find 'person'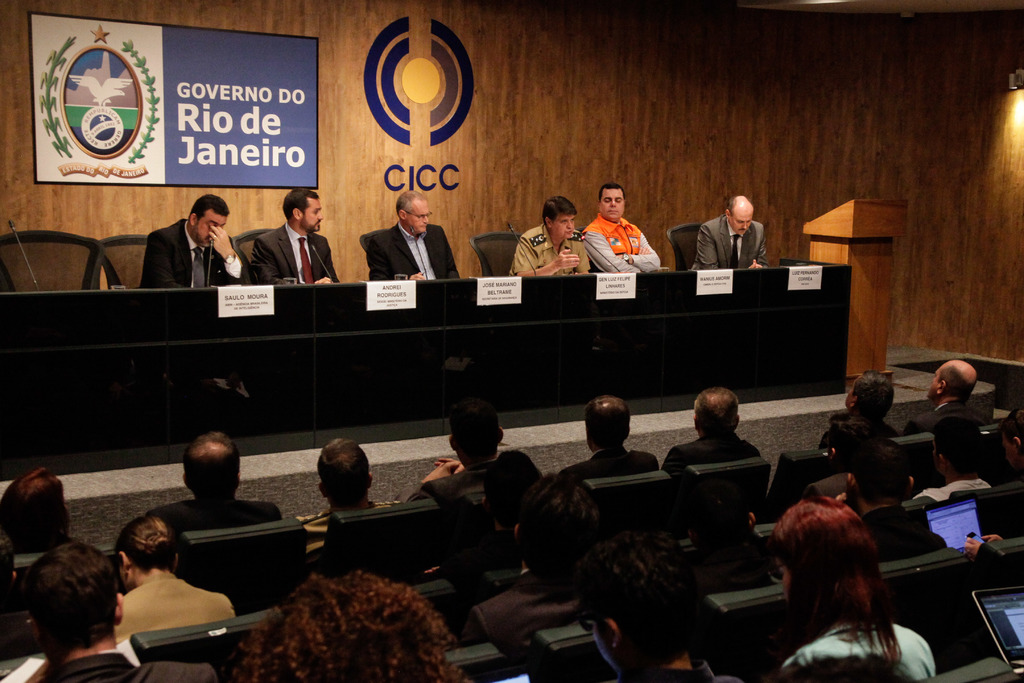
822/373/909/445
